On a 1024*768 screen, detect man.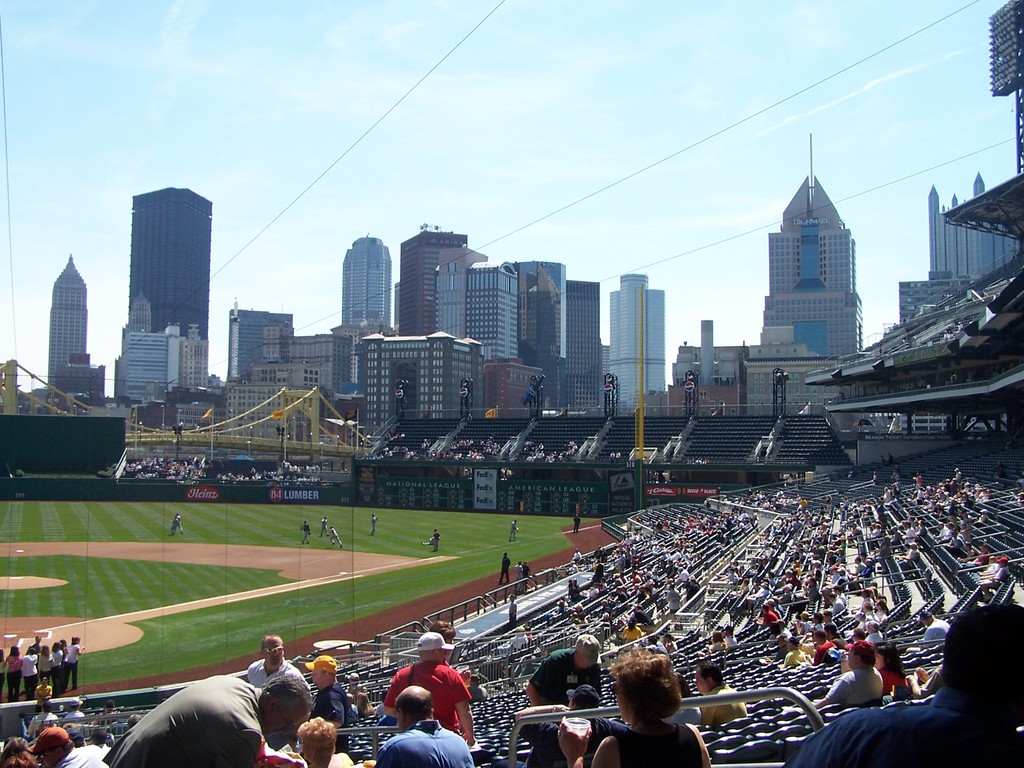
x1=247 y1=630 x2=310 y2=689.
